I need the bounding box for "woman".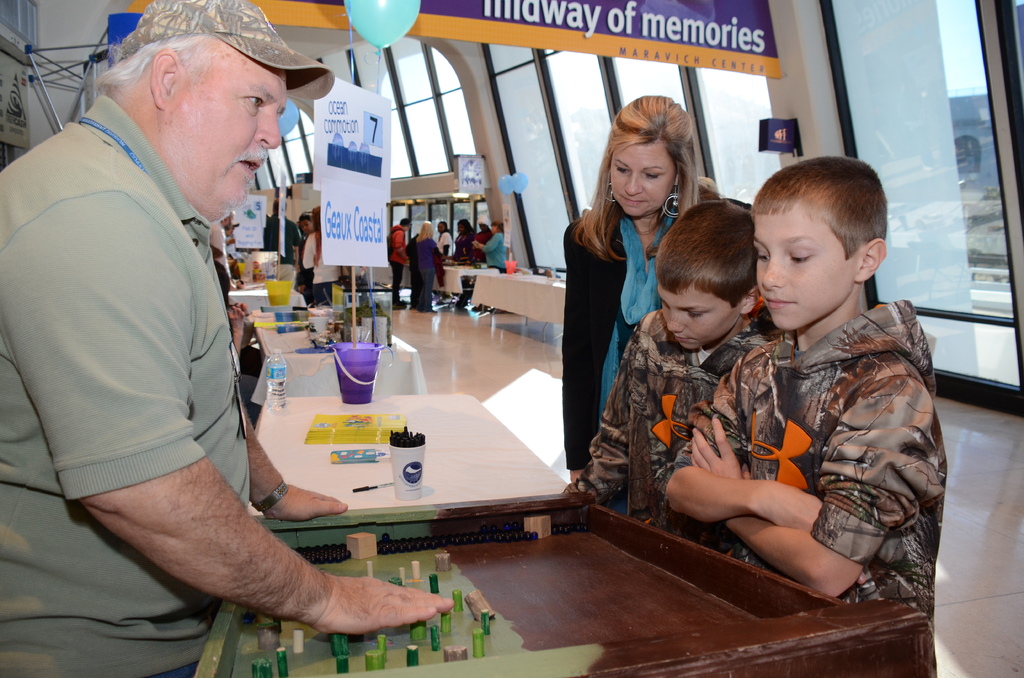
Here it is: Rect(558, 112, 697, 456).
